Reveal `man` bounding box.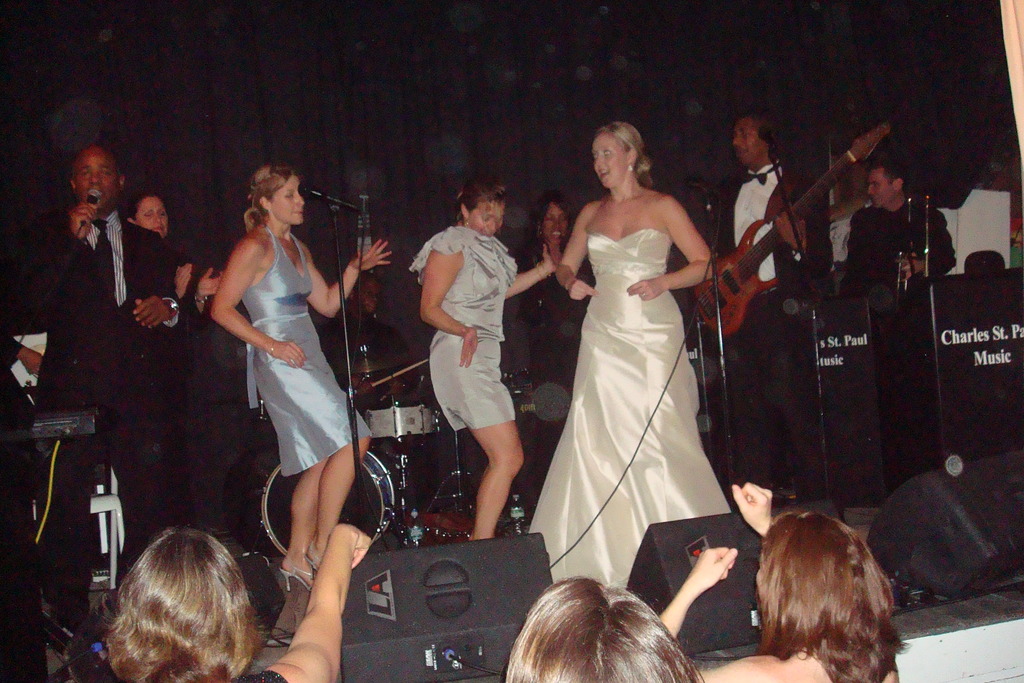
Revealed: 708/111/835/499.
